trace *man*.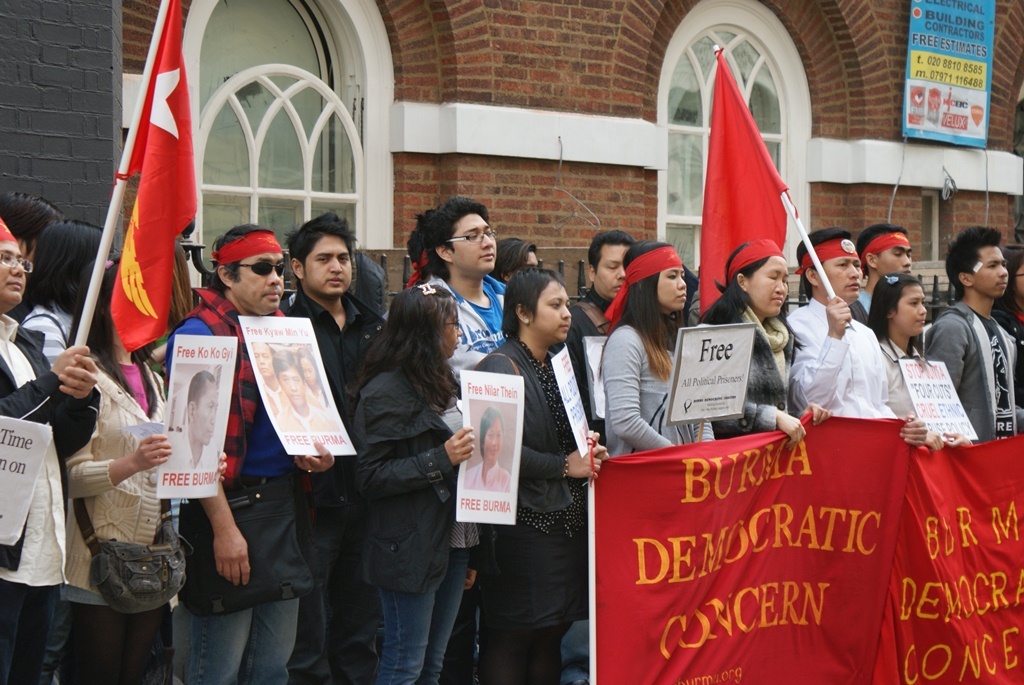
Traced to 839 219 929 360.
